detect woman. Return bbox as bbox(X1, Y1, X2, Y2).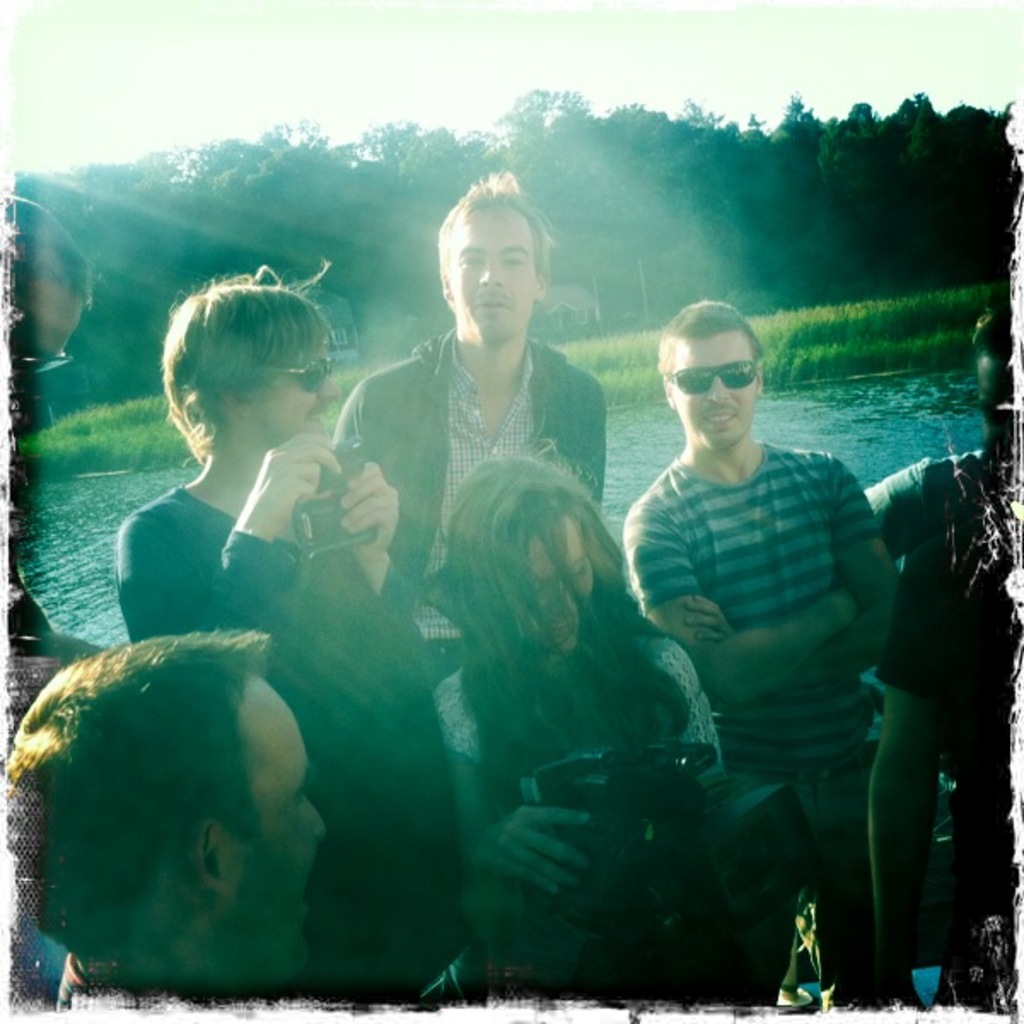
bbox(440, 457, 748, 998).
